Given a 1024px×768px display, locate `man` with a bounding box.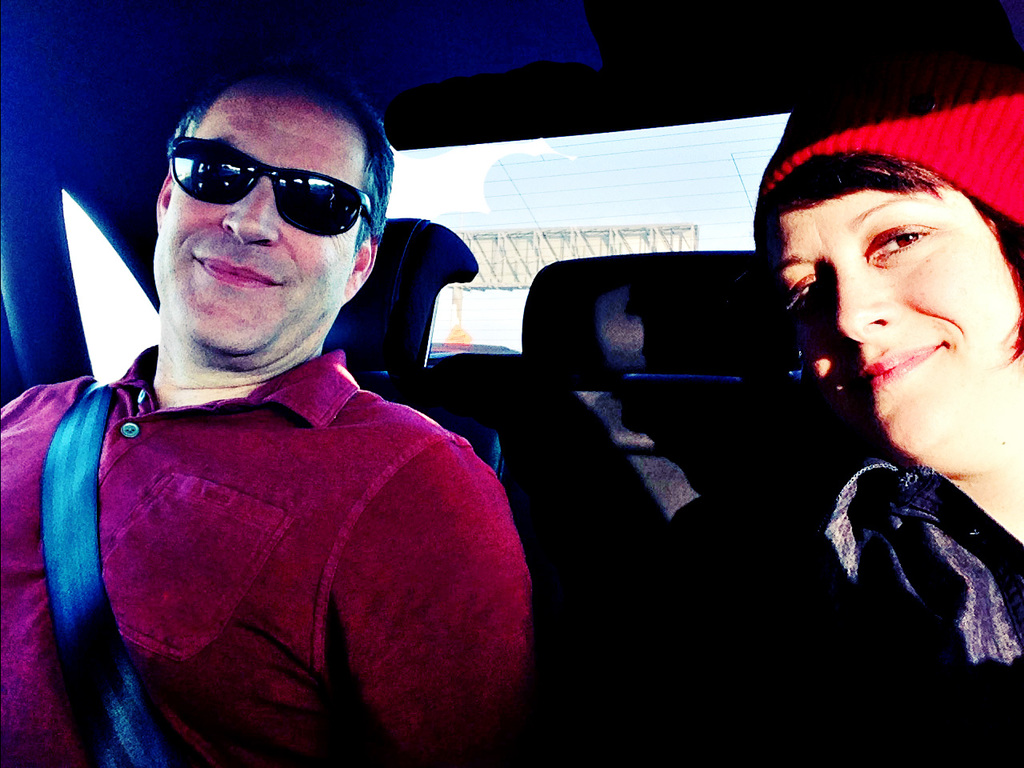
Located: rect(22, 61, 578, 761).
